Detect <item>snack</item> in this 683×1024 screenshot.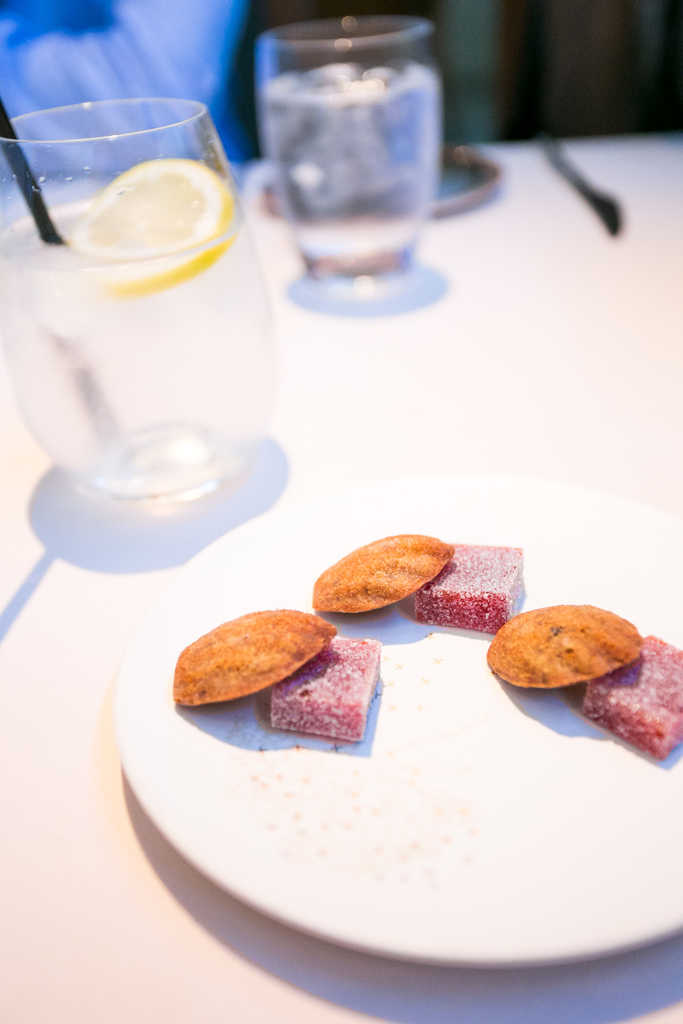
Detection: locate(583, 636, 682, 760).
